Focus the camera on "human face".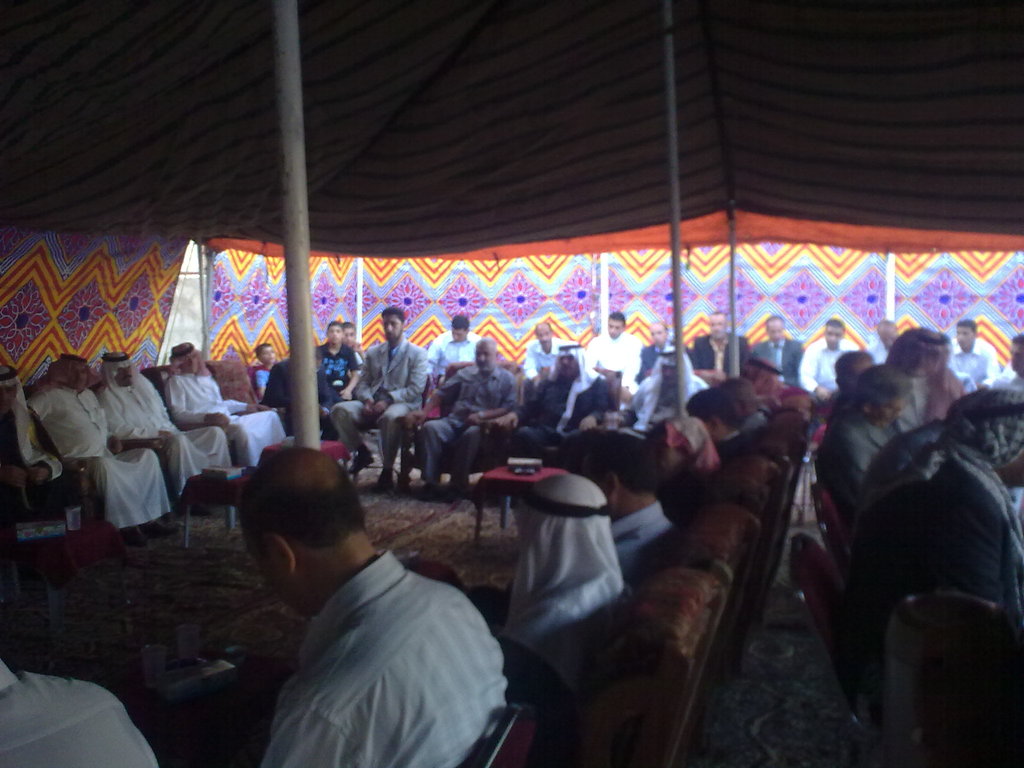
Focus region: <region>956, 323, 972, 349</region>.
